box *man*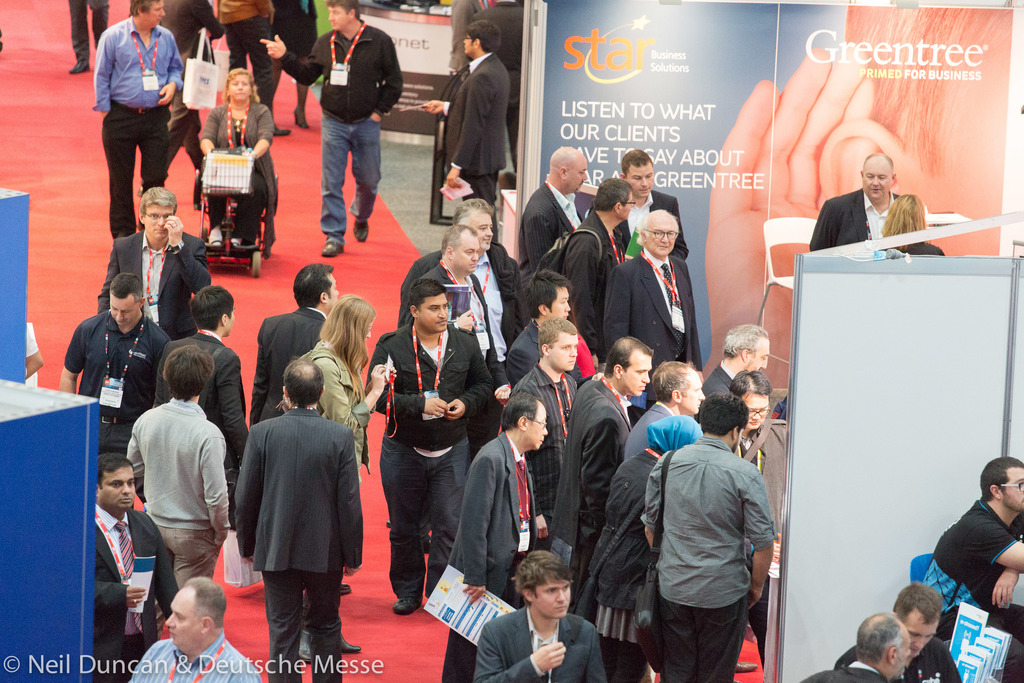
bbox(920, 459, 1023, 675)
